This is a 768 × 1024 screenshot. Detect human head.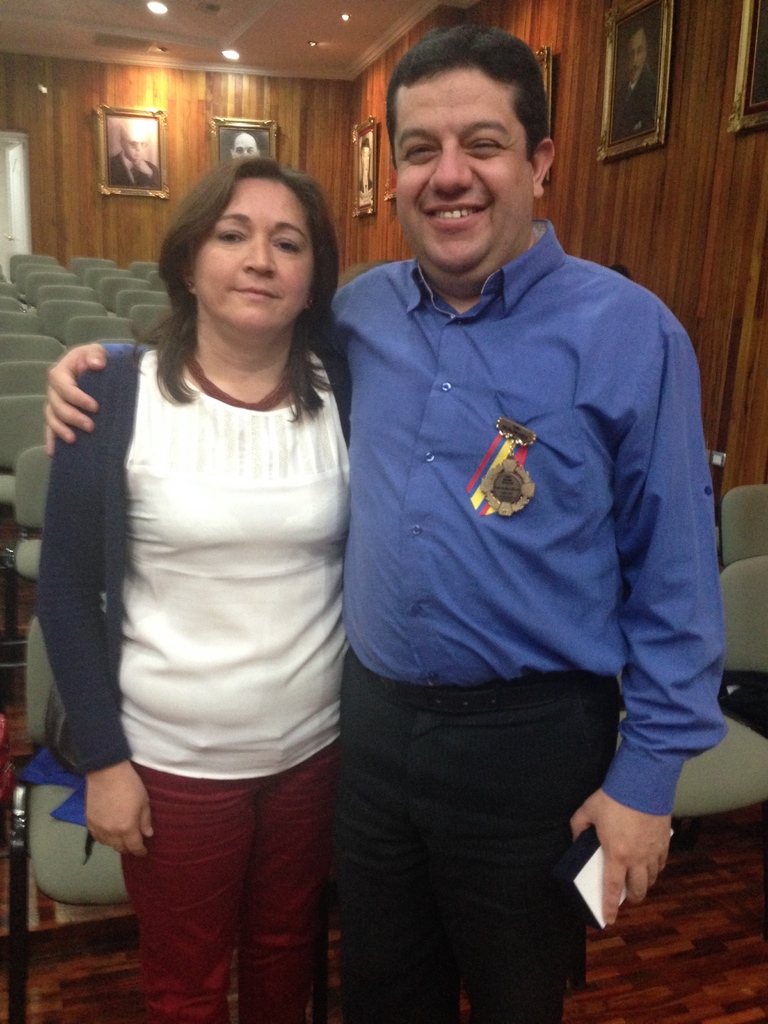
(355,139,373,182).
